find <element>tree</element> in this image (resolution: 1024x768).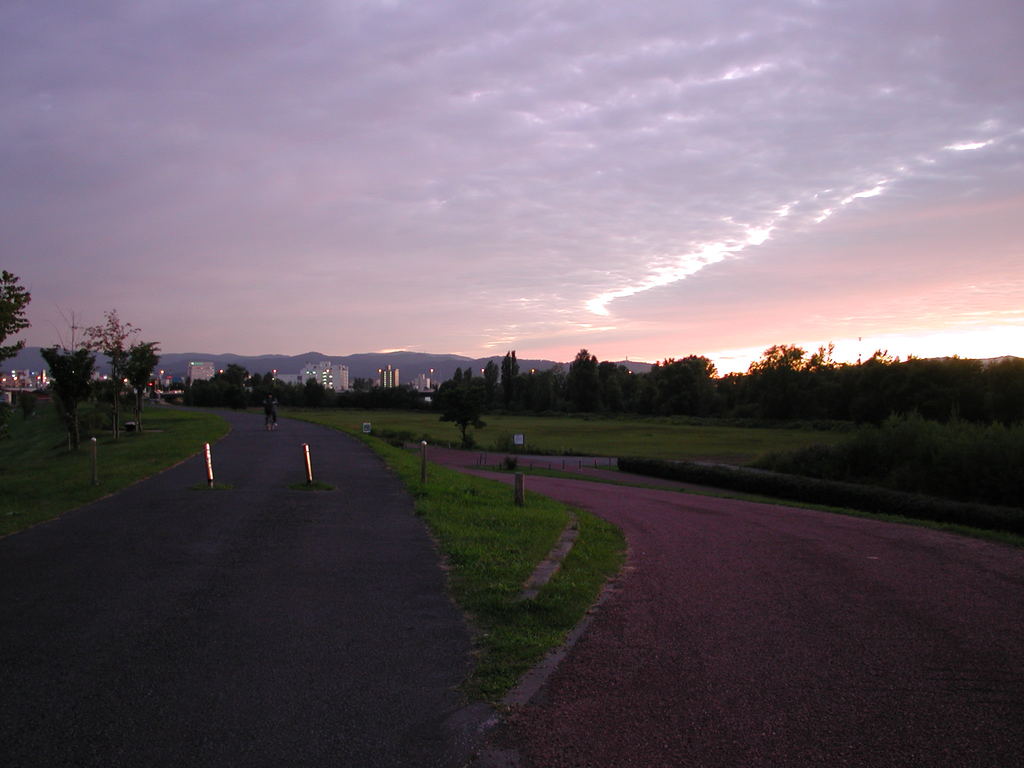
Rect(566, 347, 616, 410).
